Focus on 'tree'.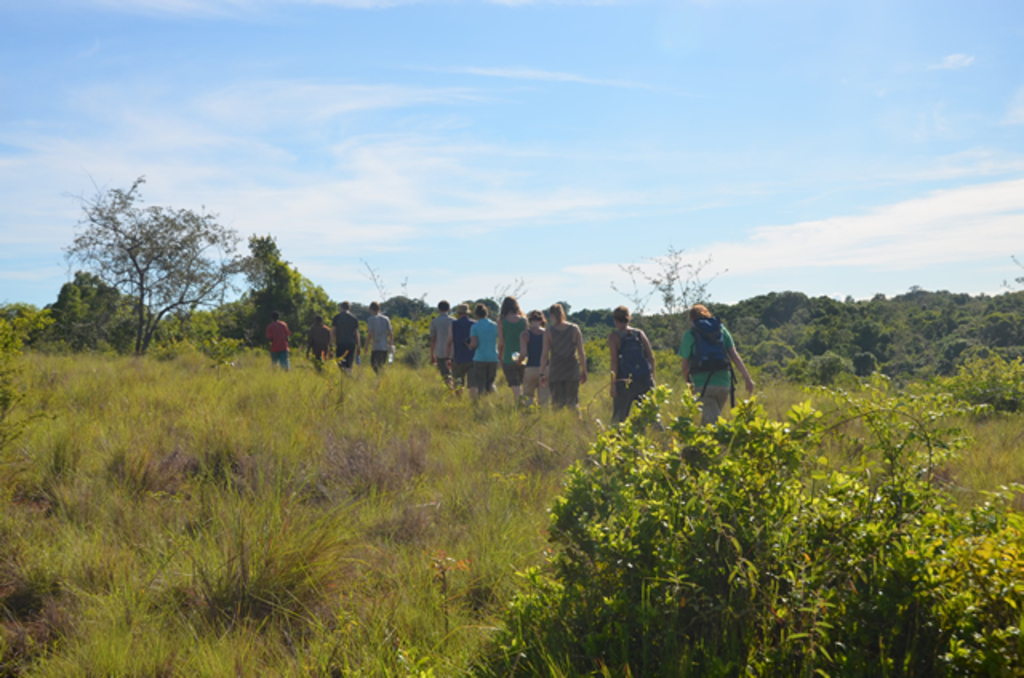
Focused at box=[437, 385, 1022, 676].
